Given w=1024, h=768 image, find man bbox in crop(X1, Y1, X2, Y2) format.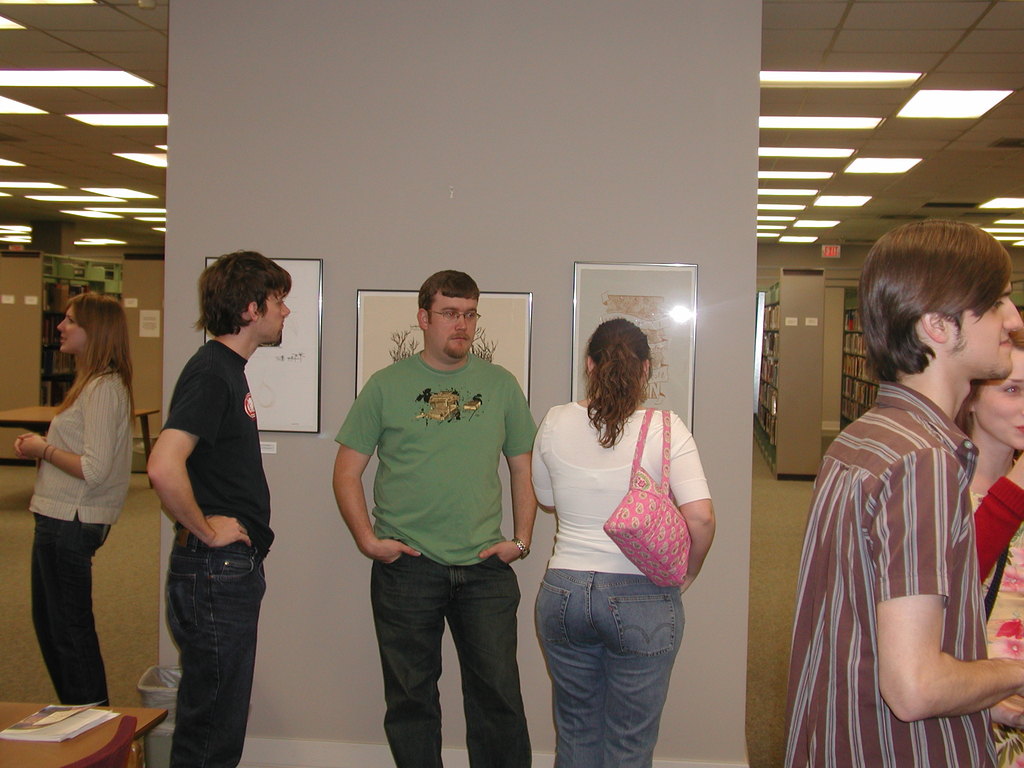
crop(785, 218, 1023, 767).
